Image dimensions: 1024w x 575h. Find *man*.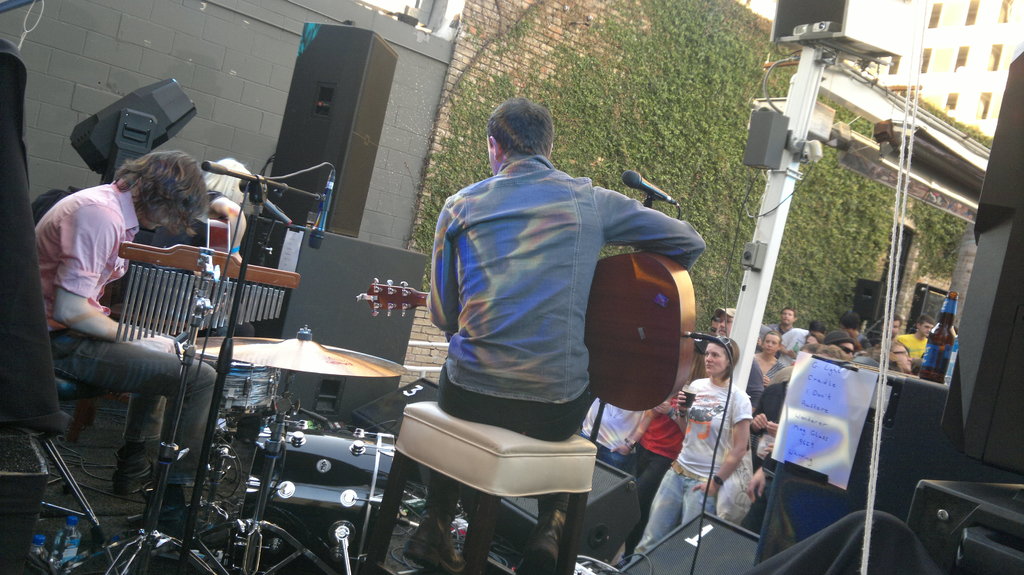
(left=417, top=95, right=712, bottom=574).
